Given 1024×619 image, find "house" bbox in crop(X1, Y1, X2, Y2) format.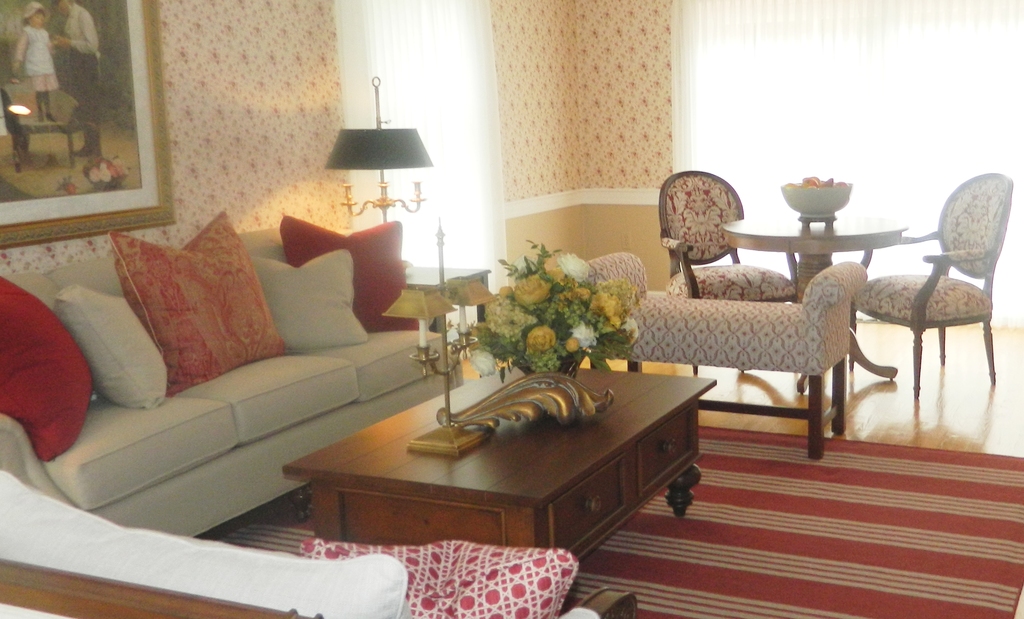
crop(0, 0, 1023, 618).
